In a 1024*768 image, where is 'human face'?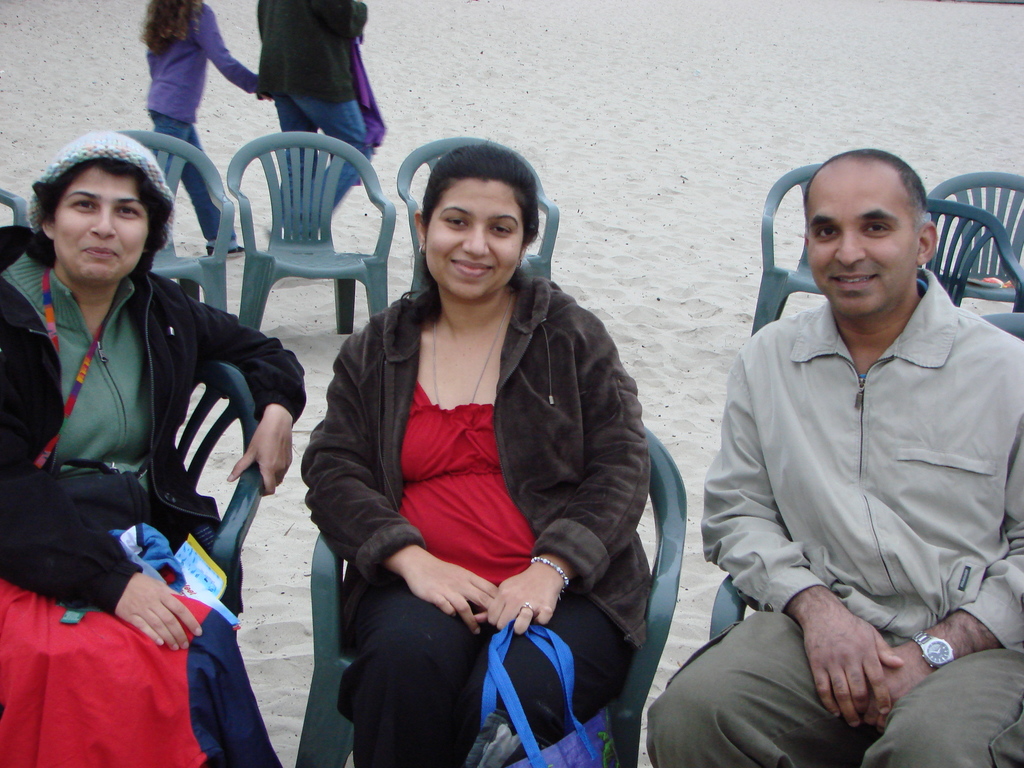
region(808, 166, 918, 321).
